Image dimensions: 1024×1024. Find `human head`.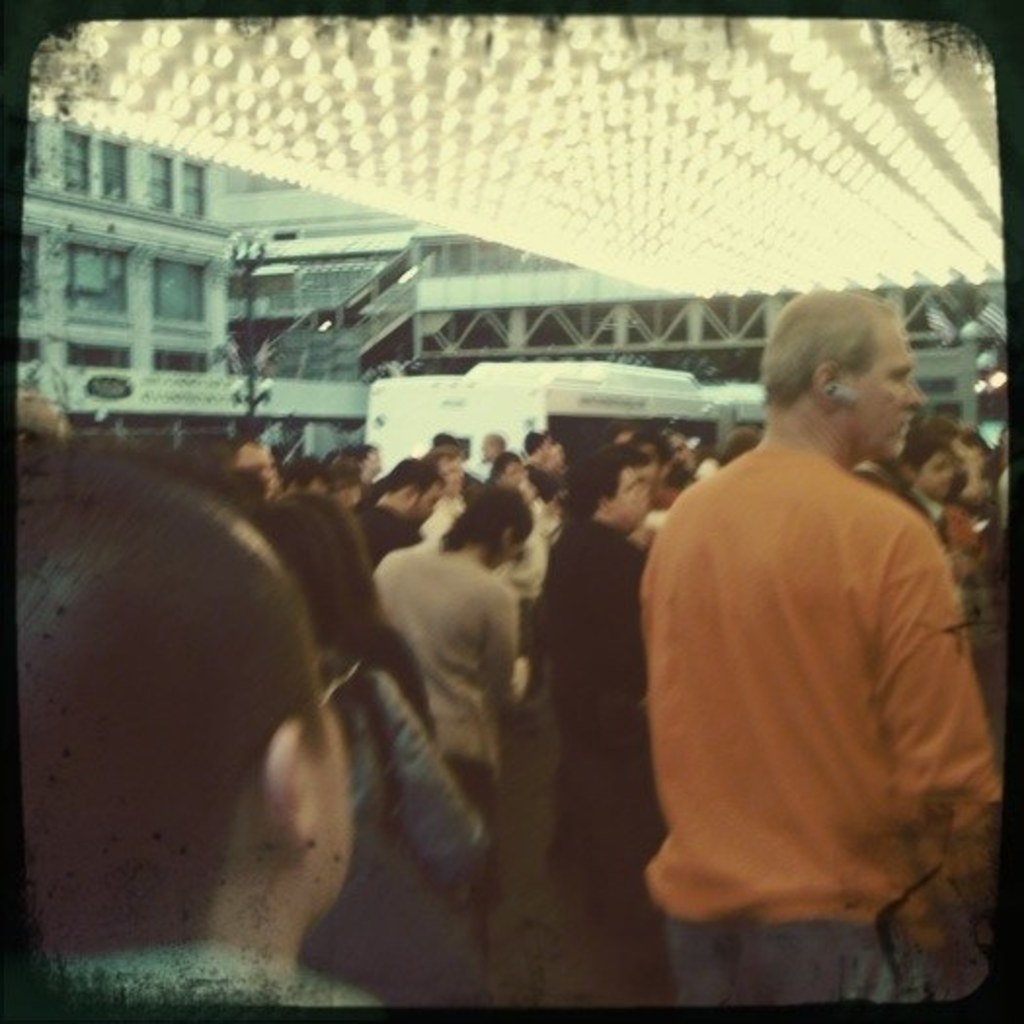
(x1=765, y1=287, x2=925, y2=462).
